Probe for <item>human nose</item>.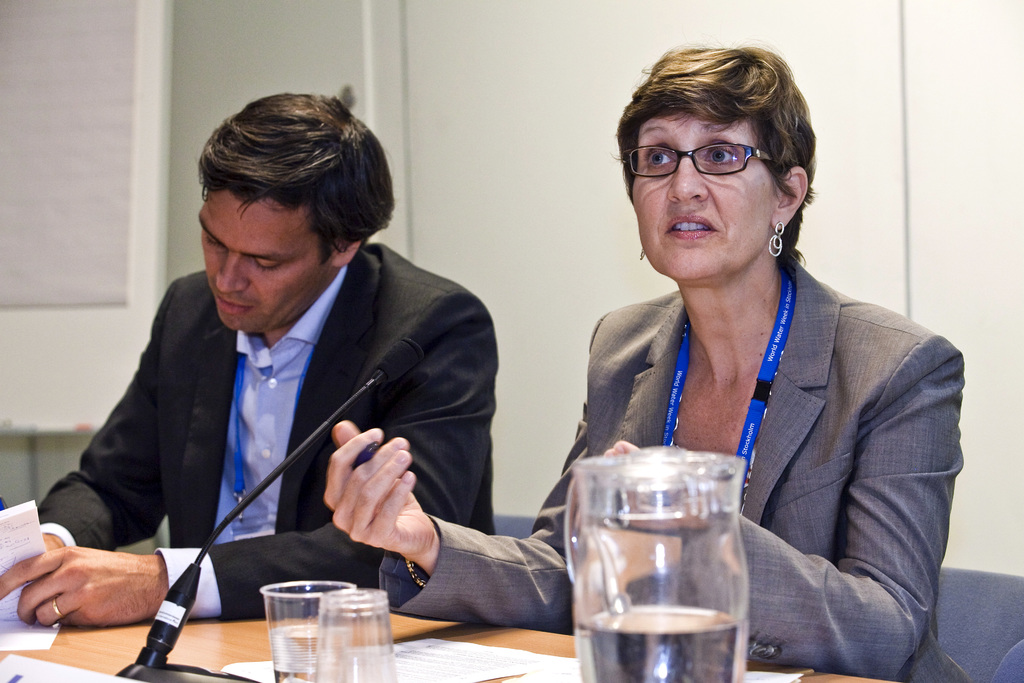
Probe result: l=215, t=252, r=249, b=296.
